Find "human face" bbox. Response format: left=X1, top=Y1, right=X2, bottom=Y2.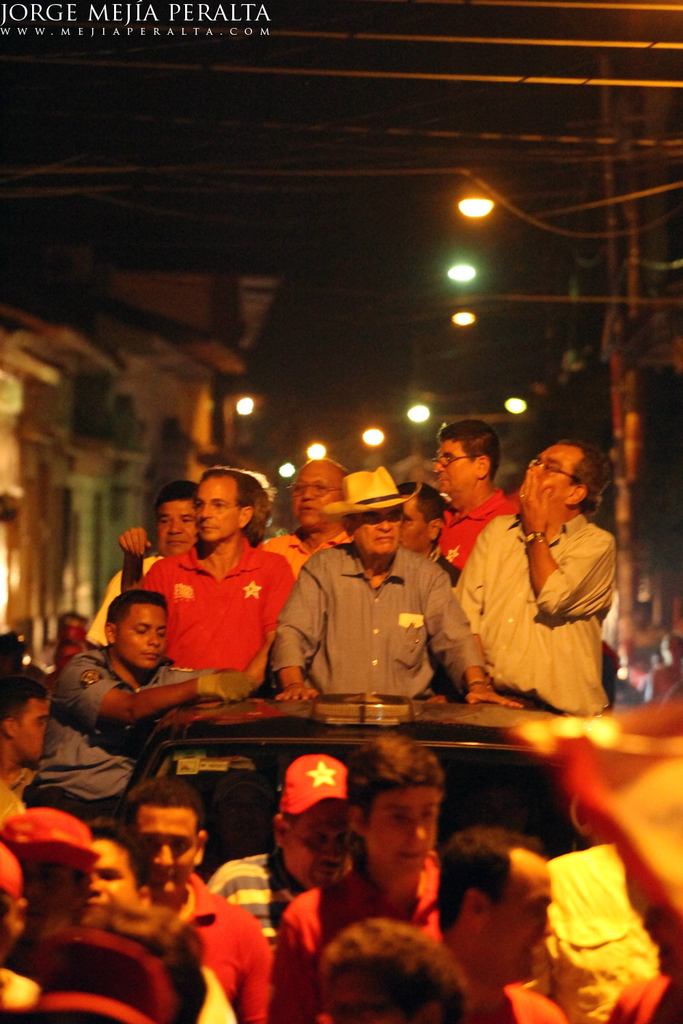
left=436, top=441, right=476, bottom=497.
